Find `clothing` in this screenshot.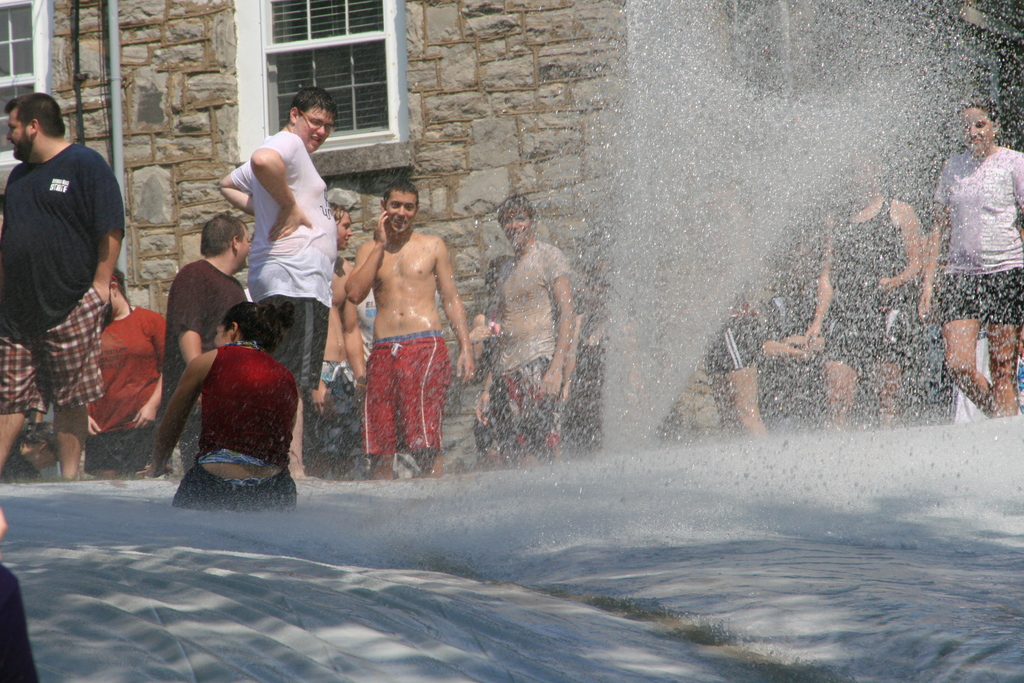
The bounding box for `clothing` is 60/294/175/472.
